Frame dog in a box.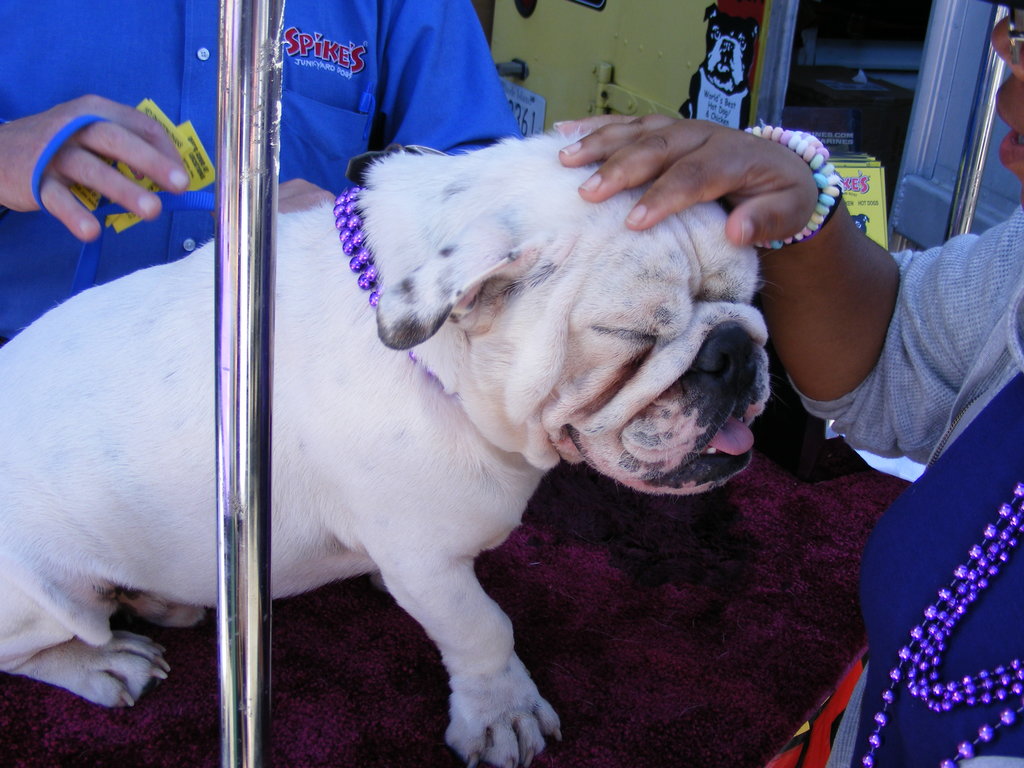
left=0, top=126, right=769, bottom=767.
